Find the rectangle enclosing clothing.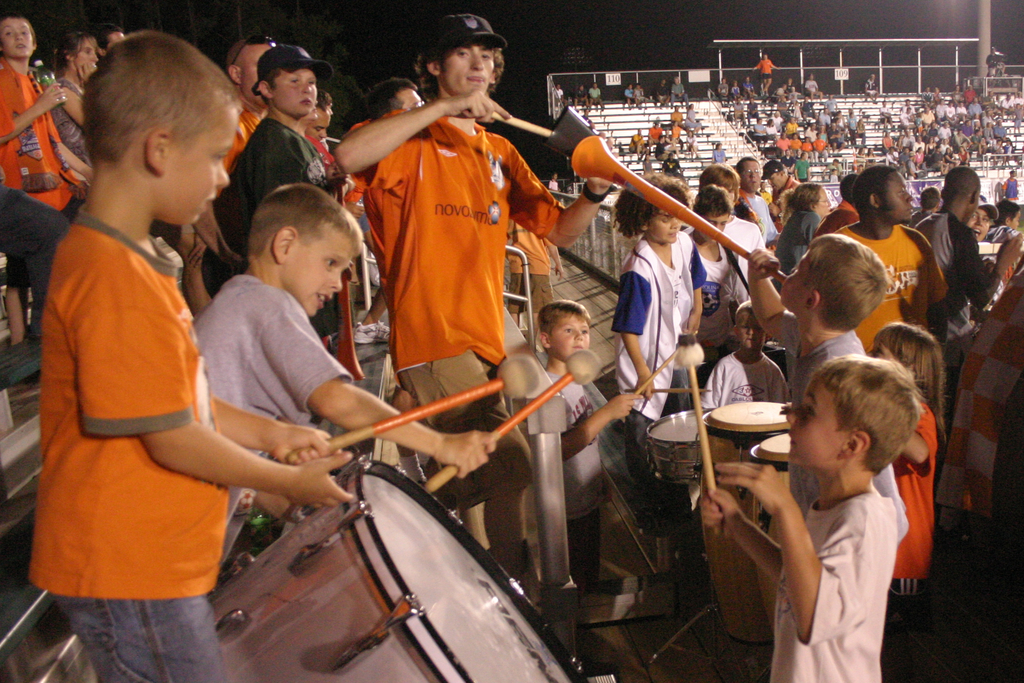
pyautogui.locateOnScreen(695, 216, 739, 333).
